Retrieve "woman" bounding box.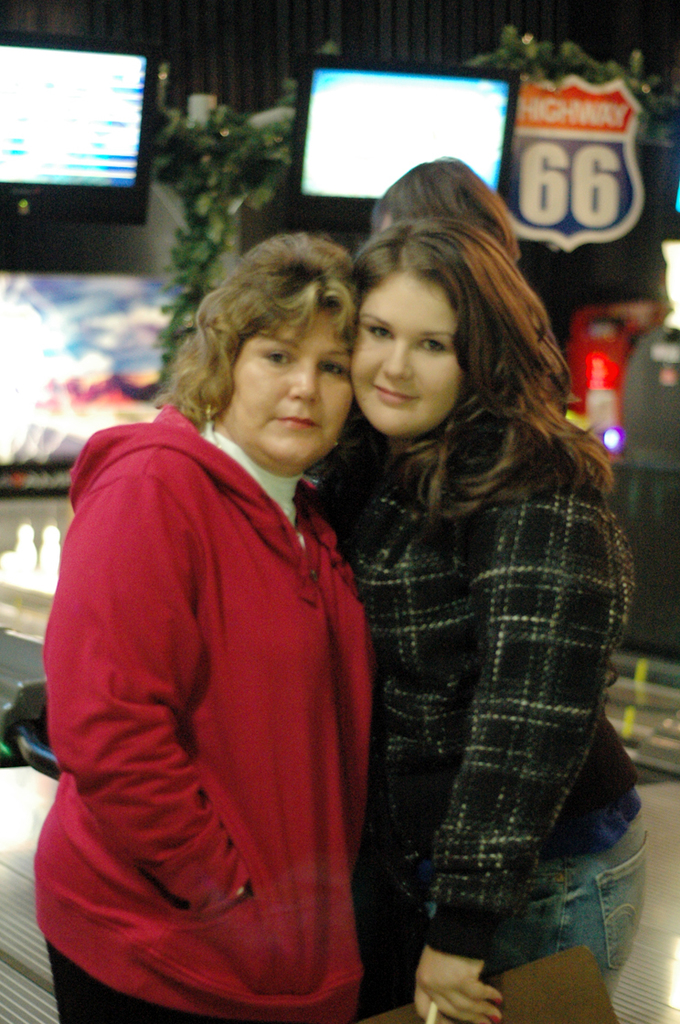
Bounding box: 313 219 645 1023.
